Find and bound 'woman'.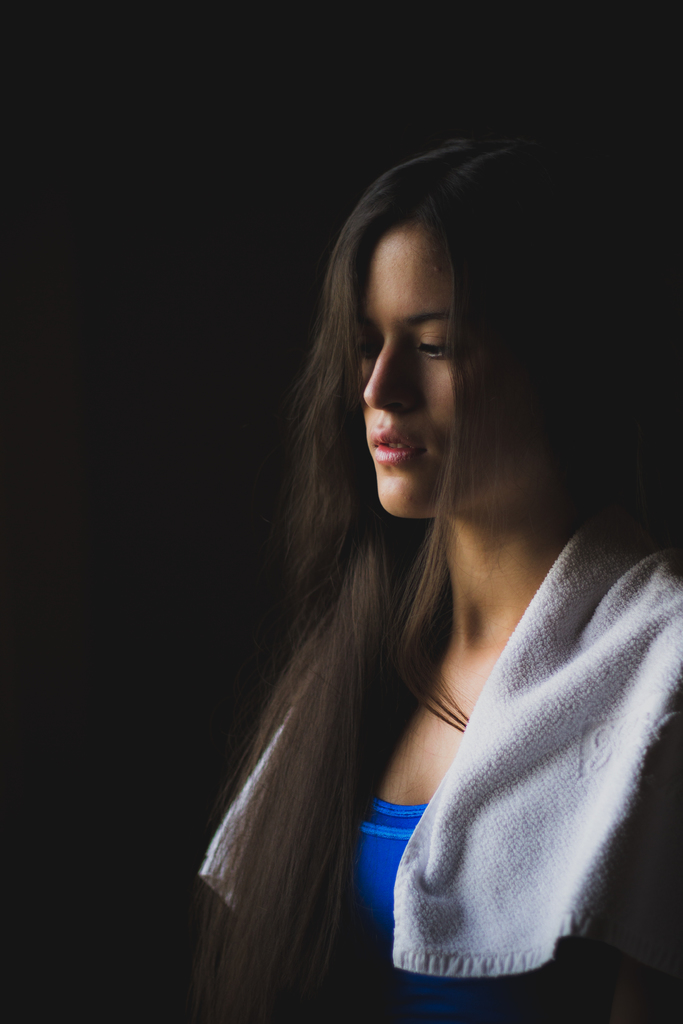
Bound: rect(165, 127, 659, 1023).
